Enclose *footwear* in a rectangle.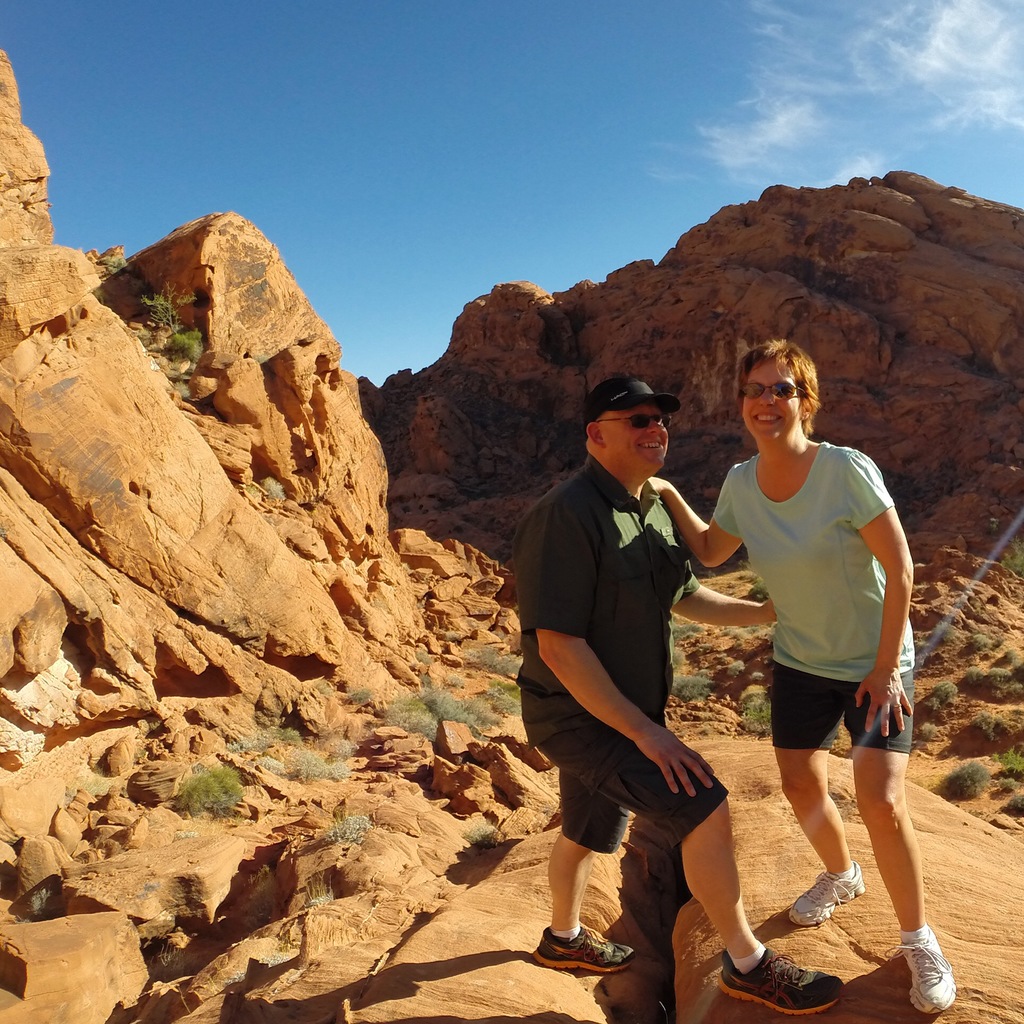
[894, 946, 955, 1012].
